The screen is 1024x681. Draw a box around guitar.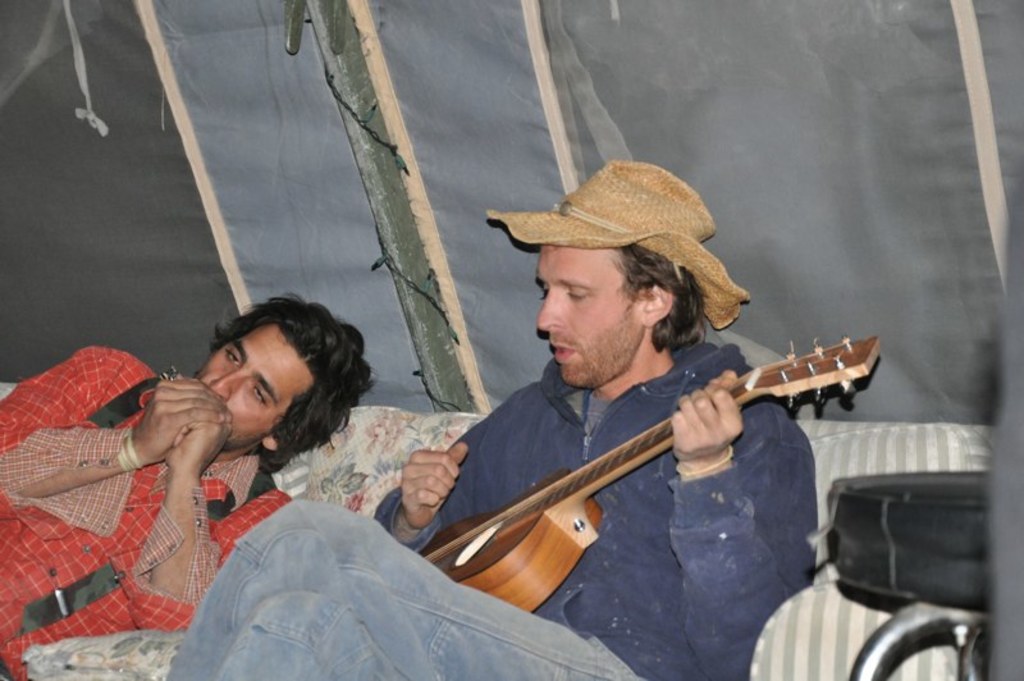
371 317 870 614.
